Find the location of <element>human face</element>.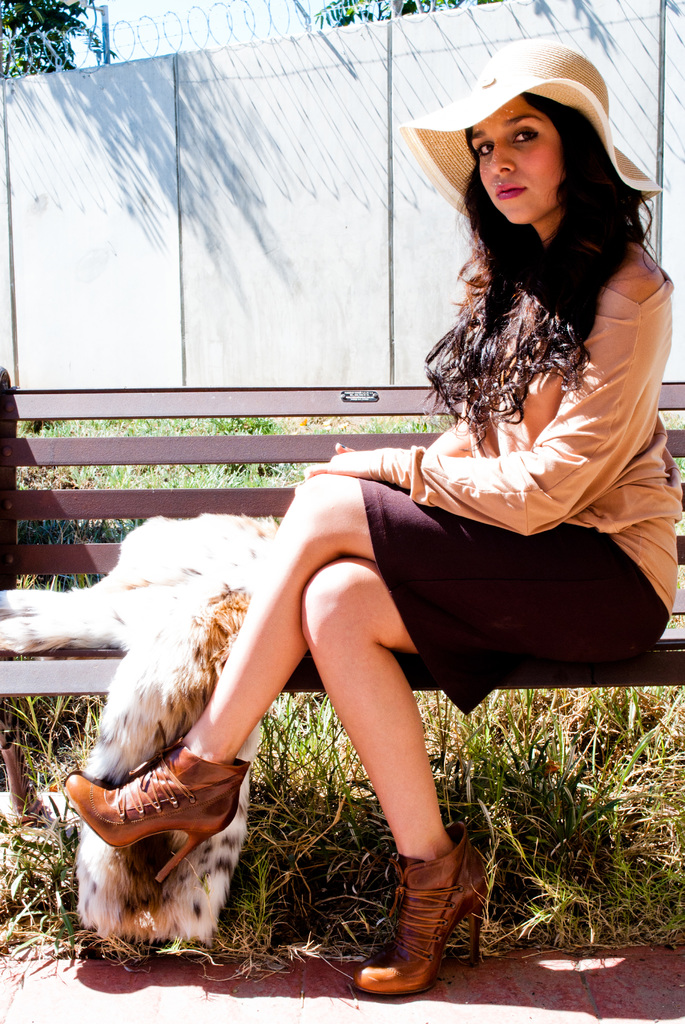
Location: detection(469, 93, 566, 222).
